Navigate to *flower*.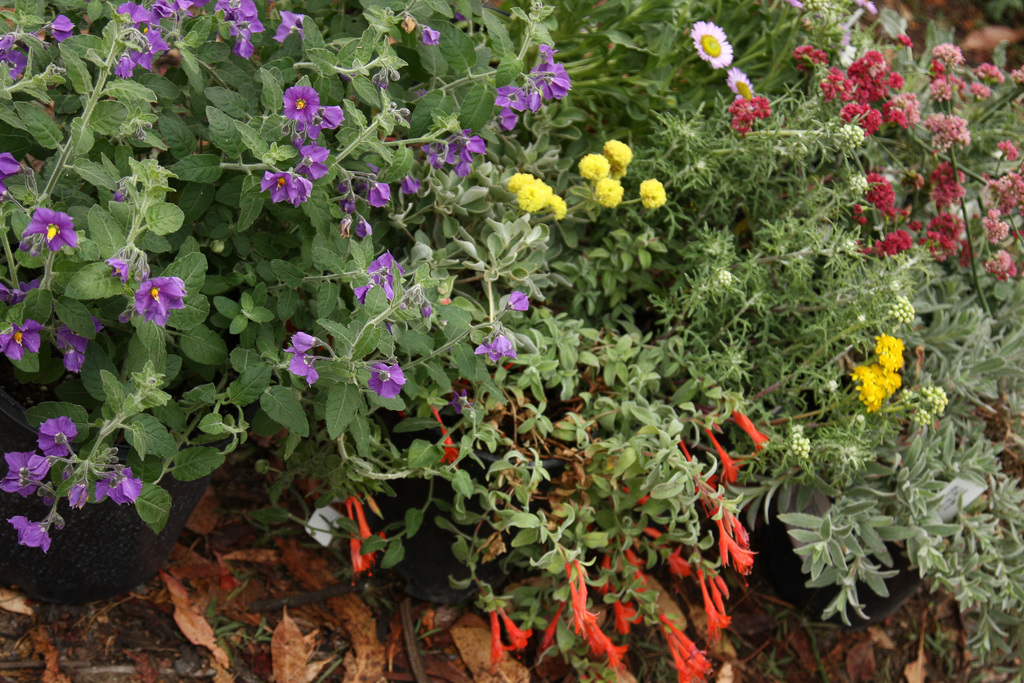
Navigation target: BBox(287, 356, 332, 388).
